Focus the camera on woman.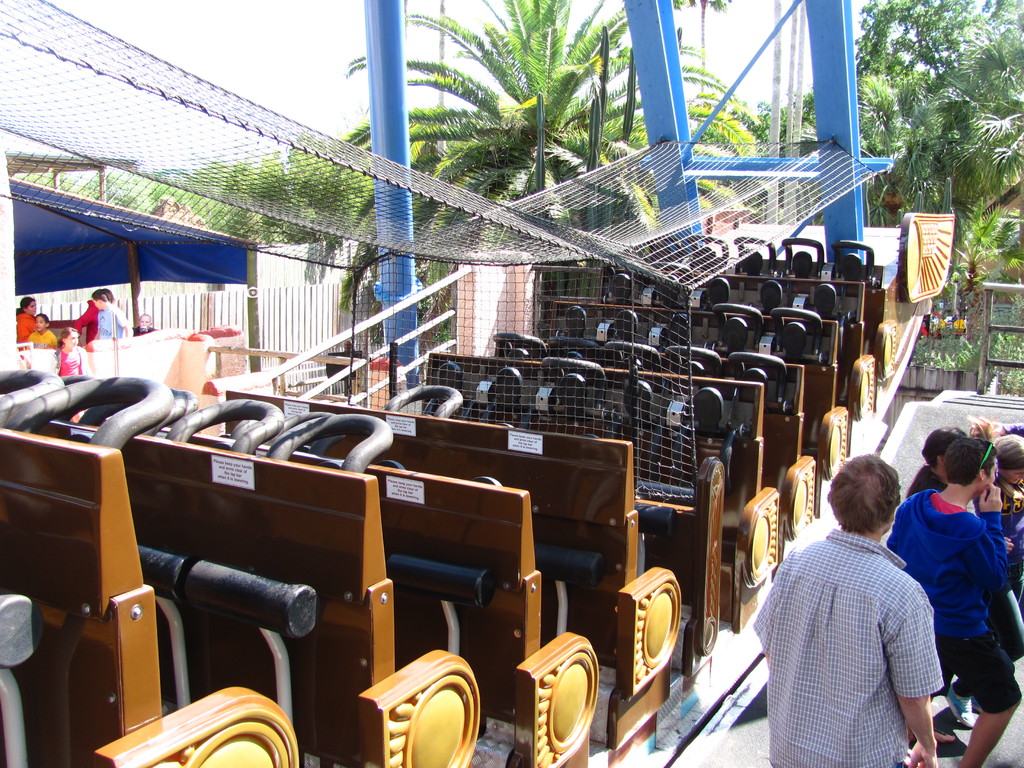
Focus region: <bbox>14, 295, 38, 344</bbox>.
